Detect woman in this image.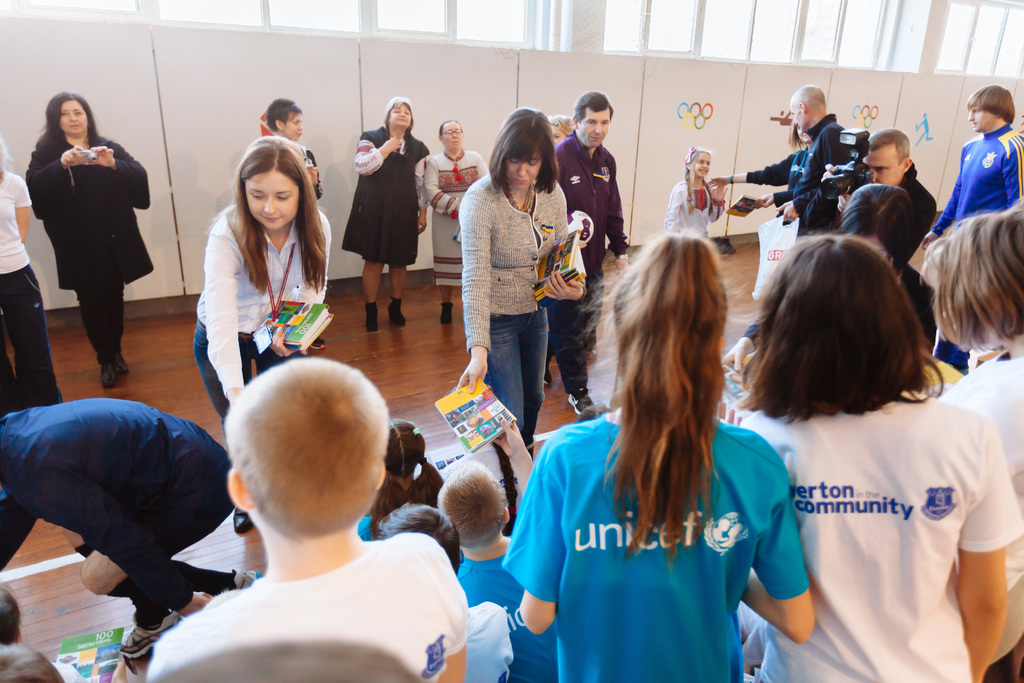
Detection: select_region(421, 120, 486, 325).
